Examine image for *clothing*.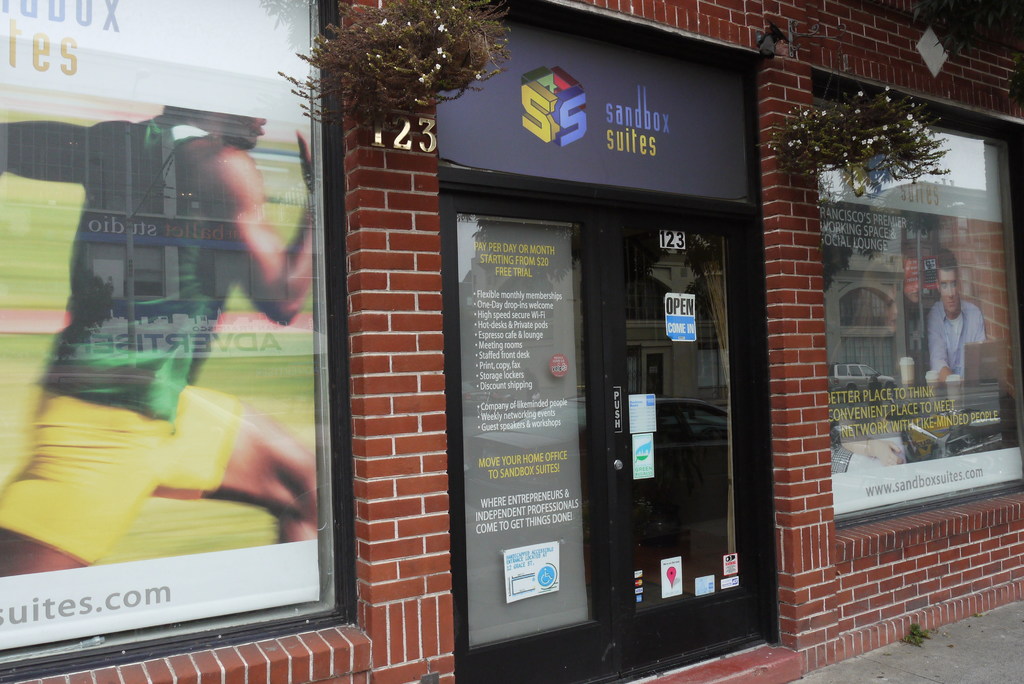
Examination result: {"x1": 925, "y1": 300, "x2": 988, "y2": 380}.
